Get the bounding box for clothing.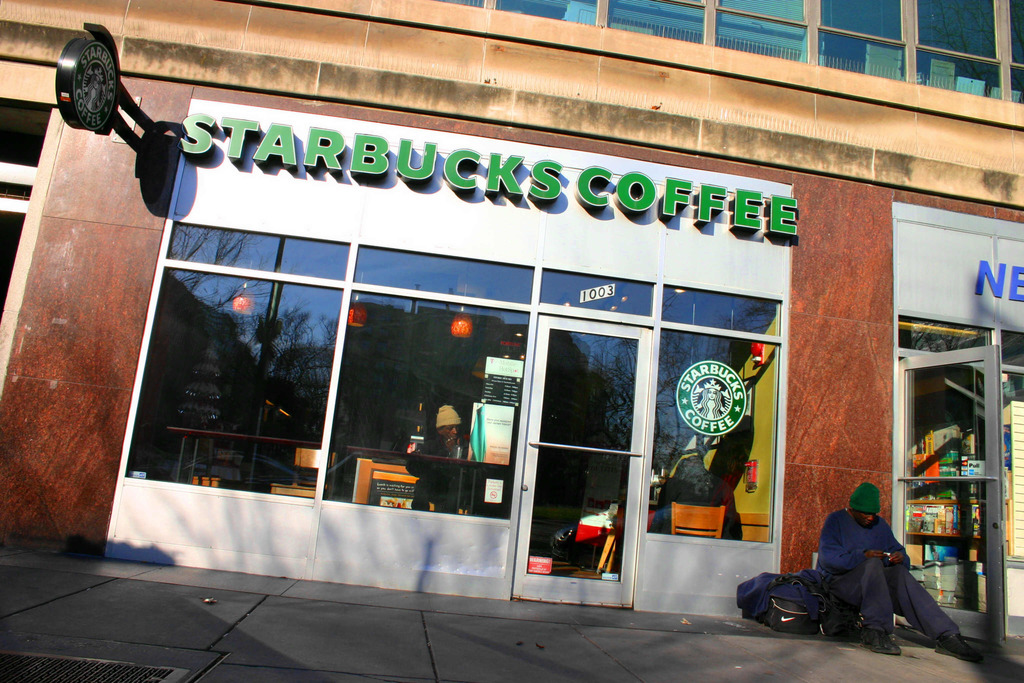
{"left": 845, "top": 479, "right": 900, "bottom": 521}.
